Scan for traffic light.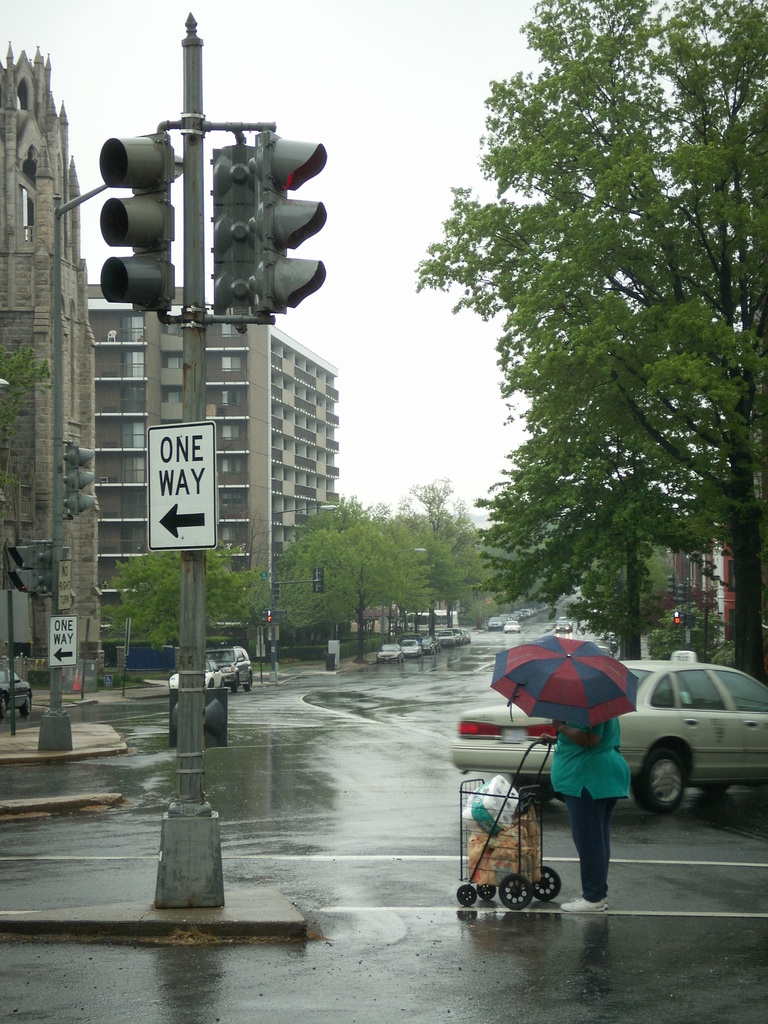
Scan result: select_region(5, 538, 38, 592).
